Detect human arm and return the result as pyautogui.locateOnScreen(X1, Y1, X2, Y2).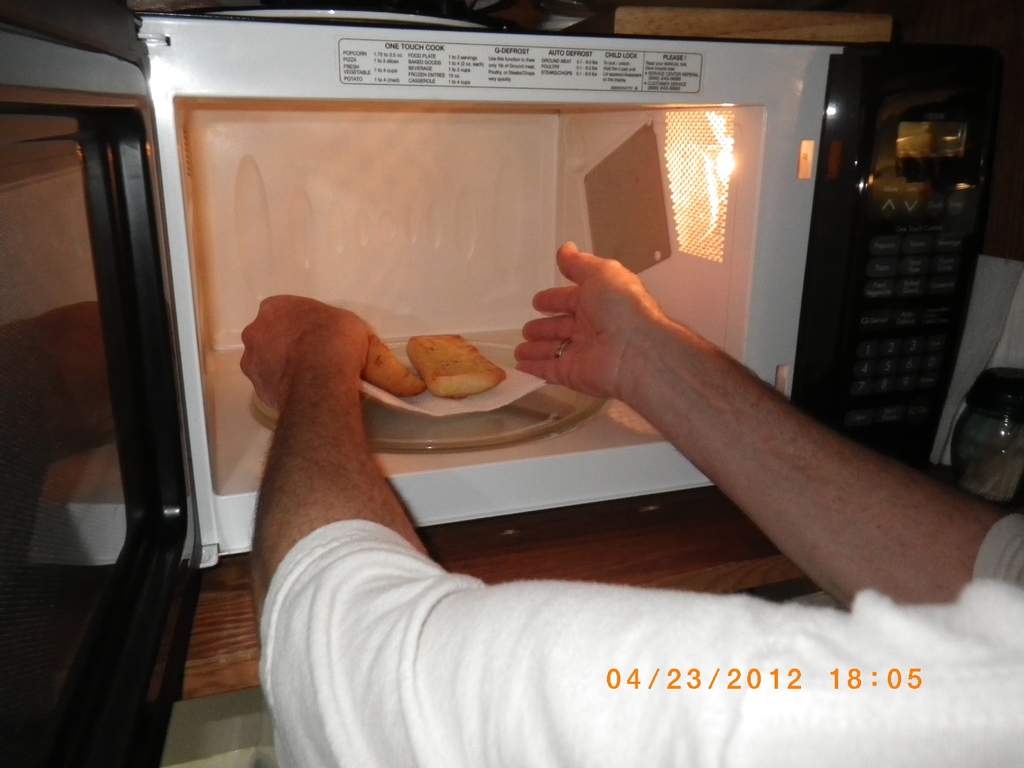
pyautogui.locateOnScreen(506, 220, 1023, 611).
